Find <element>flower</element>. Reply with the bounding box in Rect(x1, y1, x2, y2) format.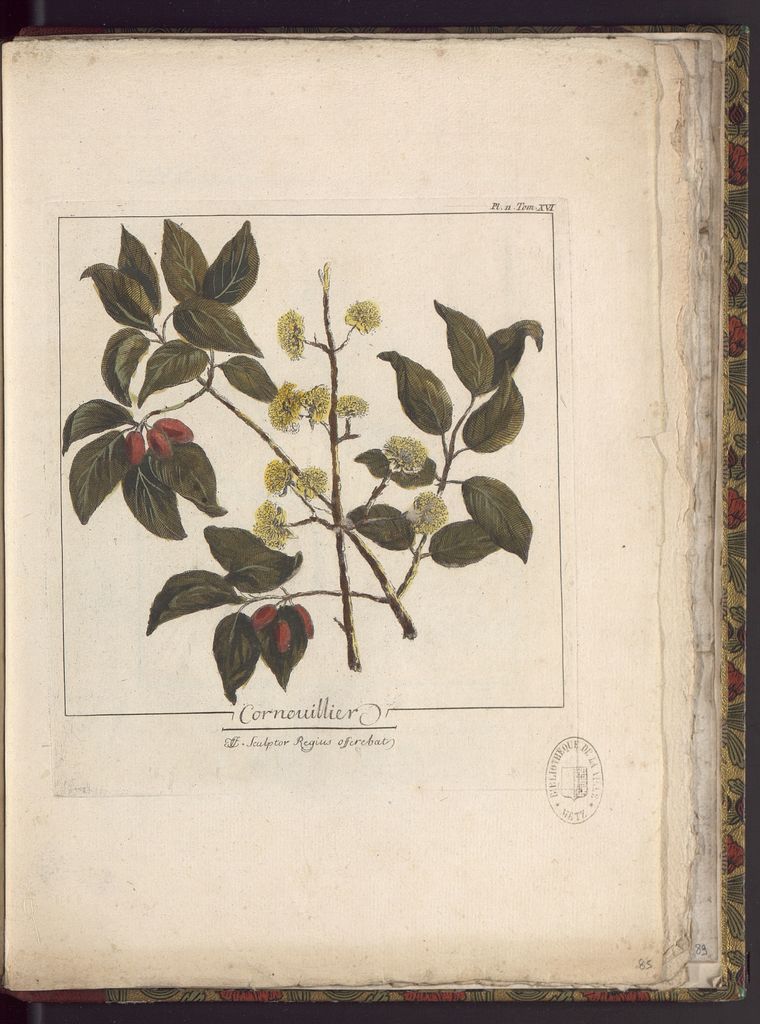
Rect(261, 457, 292, 499).
